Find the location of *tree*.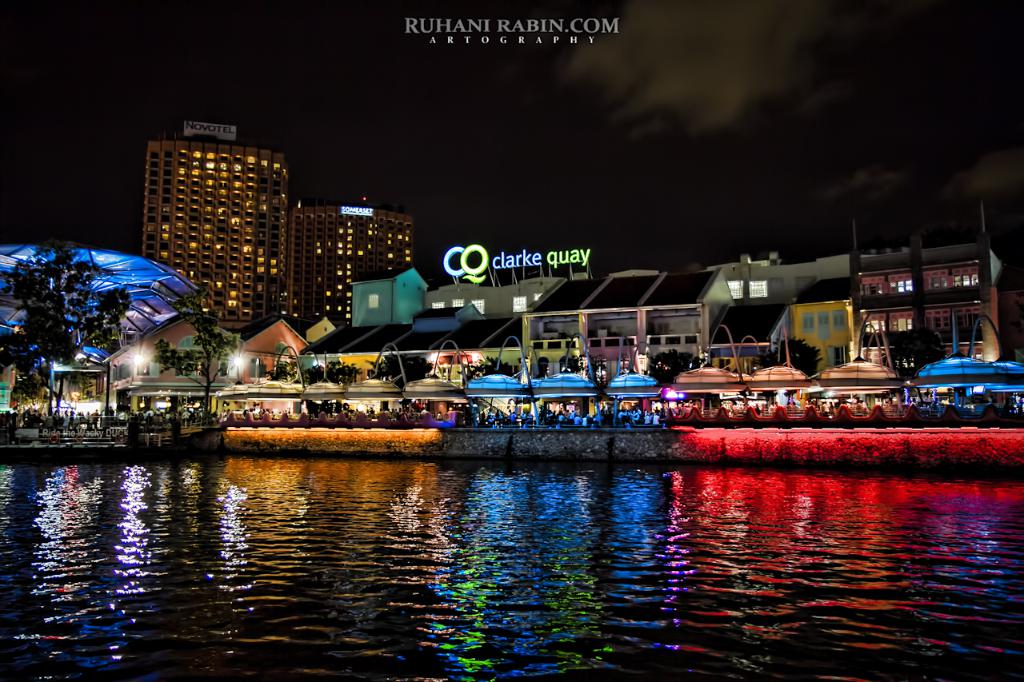
Location: Rect(366, 349, 430, 393).
